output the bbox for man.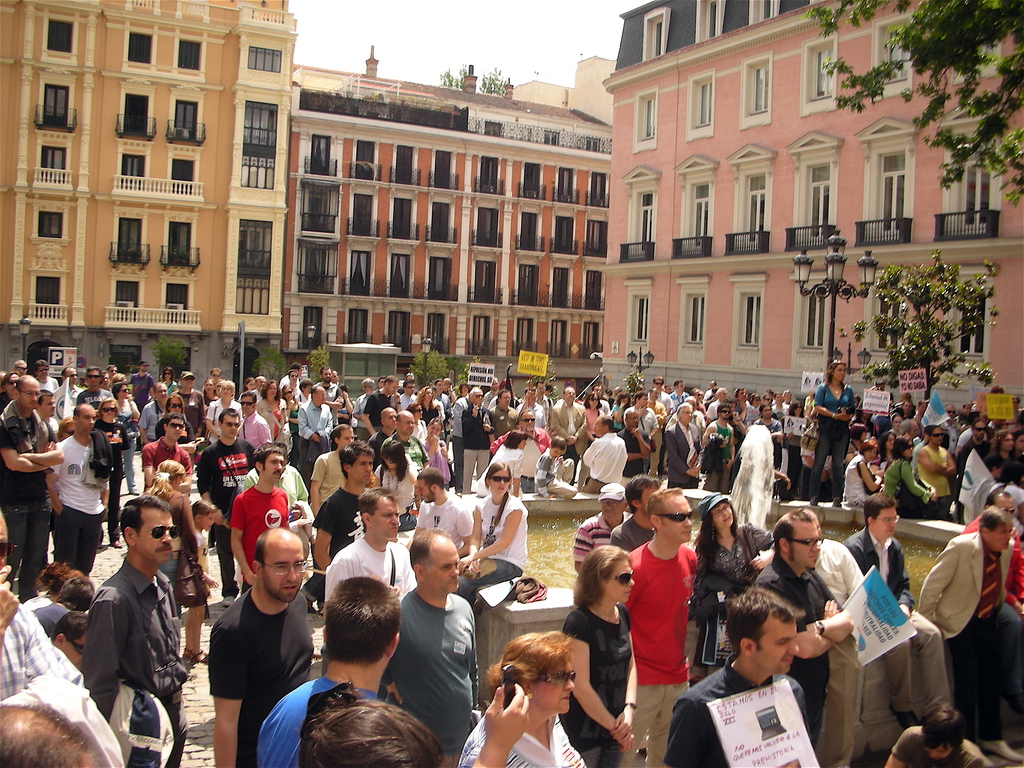
0,376,19,404.
